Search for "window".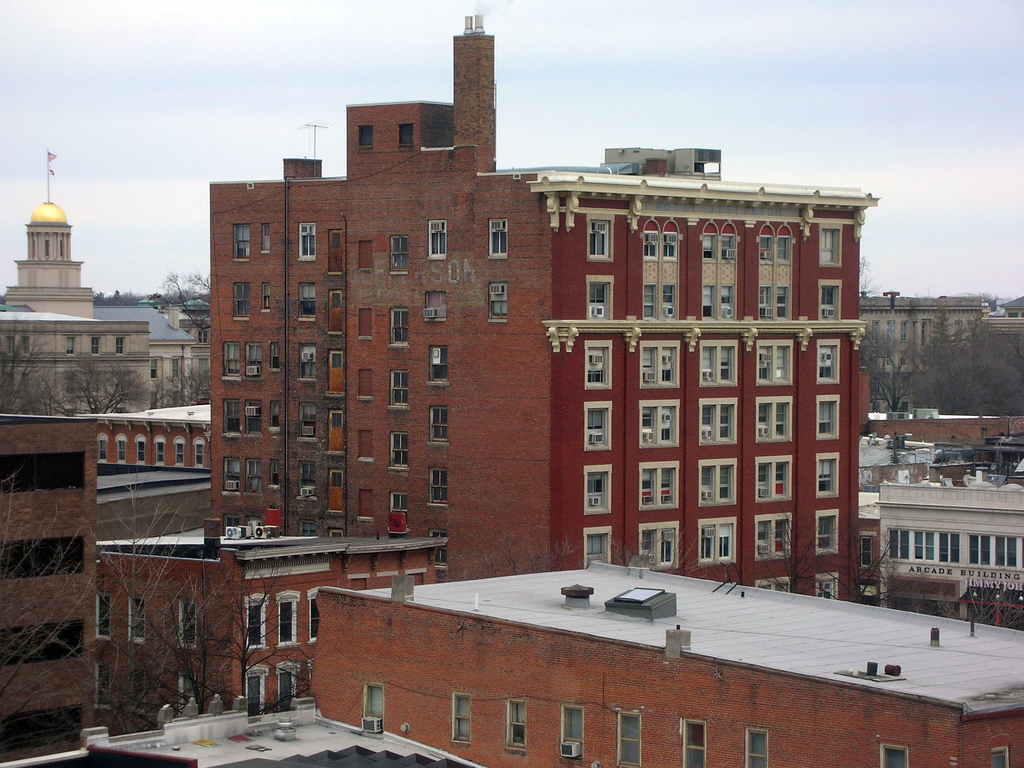
Found at [x1=643, y1=235, x2=659, y2=261].
